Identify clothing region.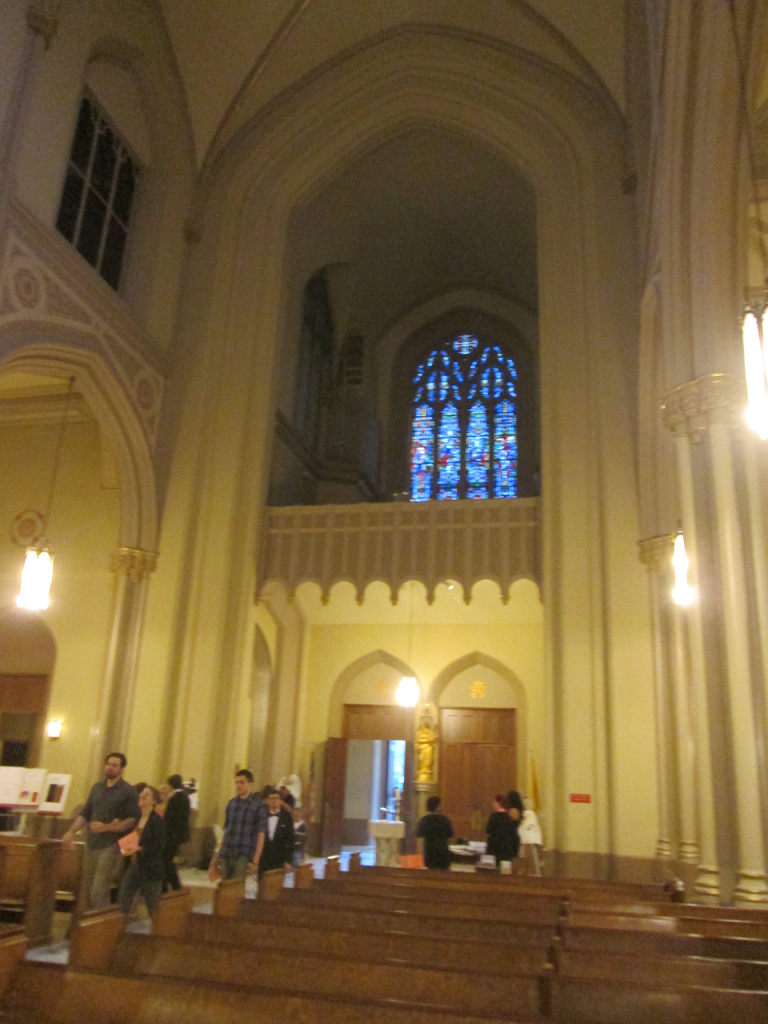
Region: left=479, top=817, right=529, bottom=860.
